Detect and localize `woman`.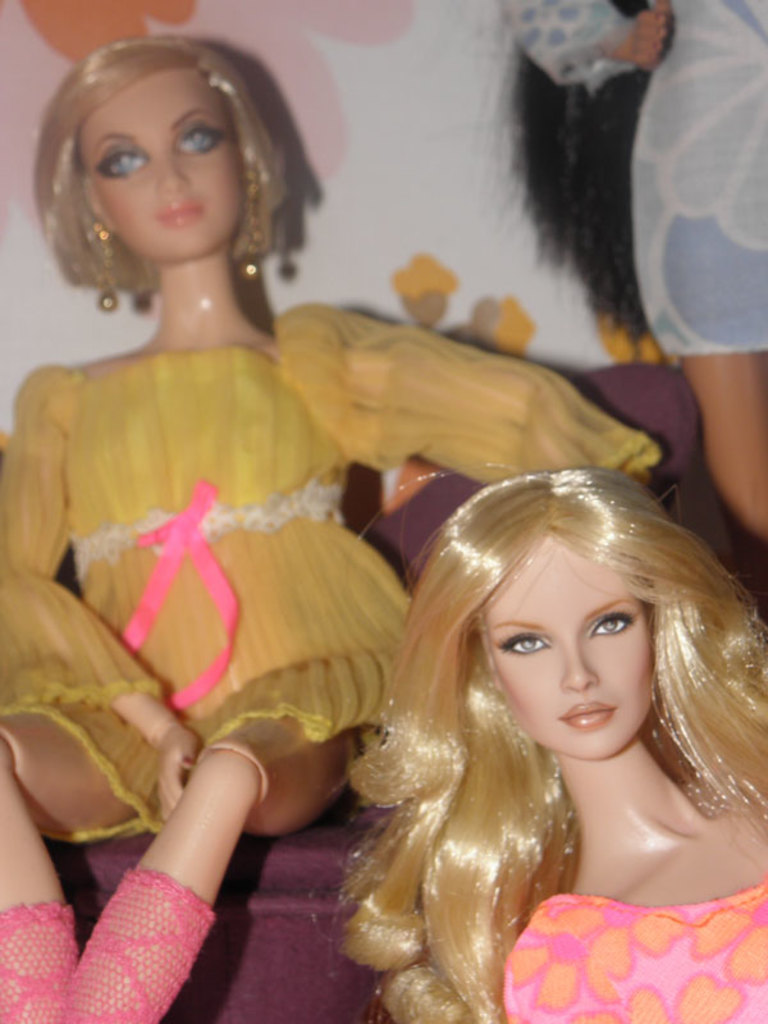
Localized at 0 33 645 1023.
